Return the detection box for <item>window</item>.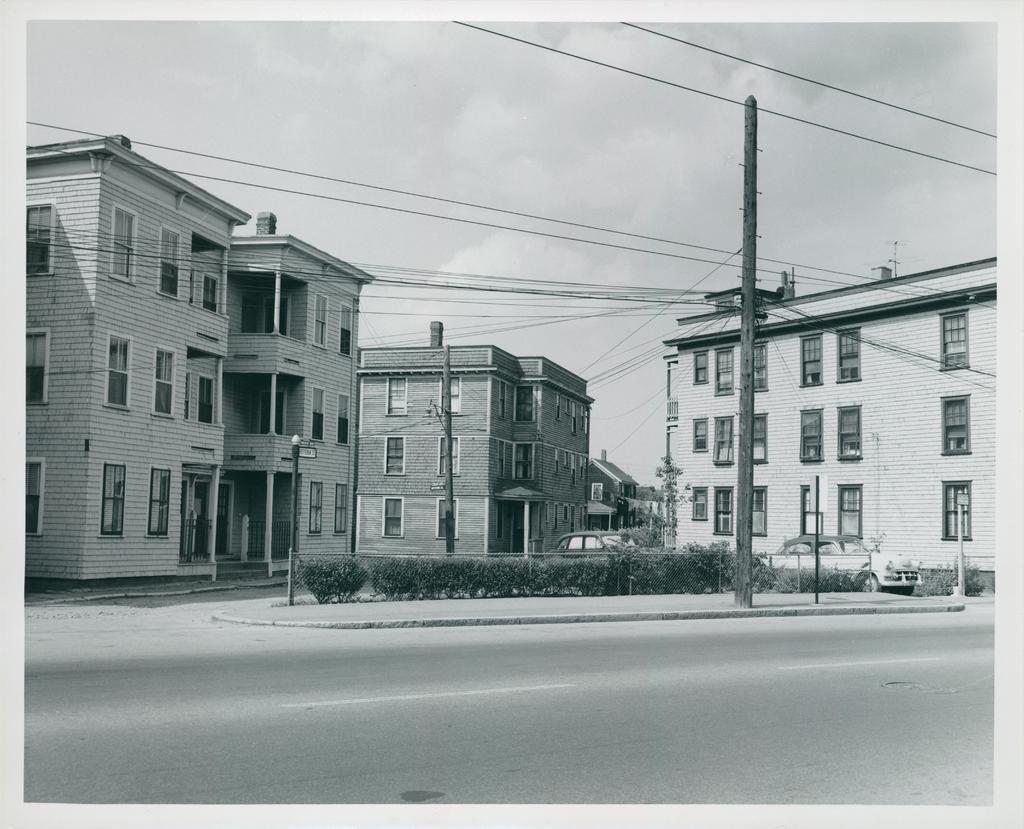
select_region(799, 408, 823, 459).
